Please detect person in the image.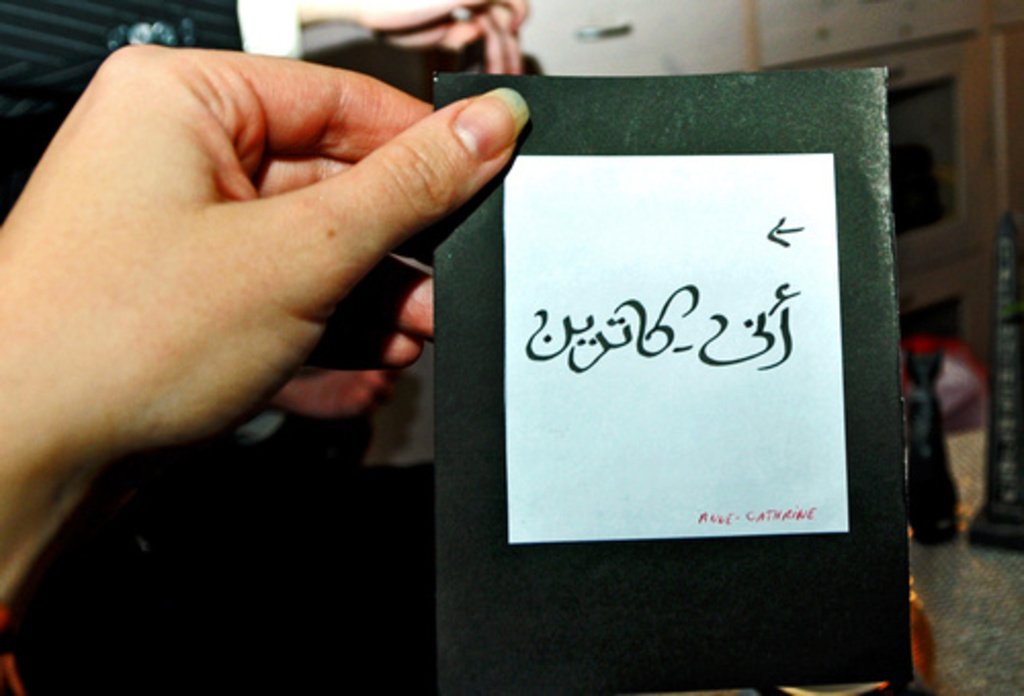
locate(4, 0, 627, 616).
